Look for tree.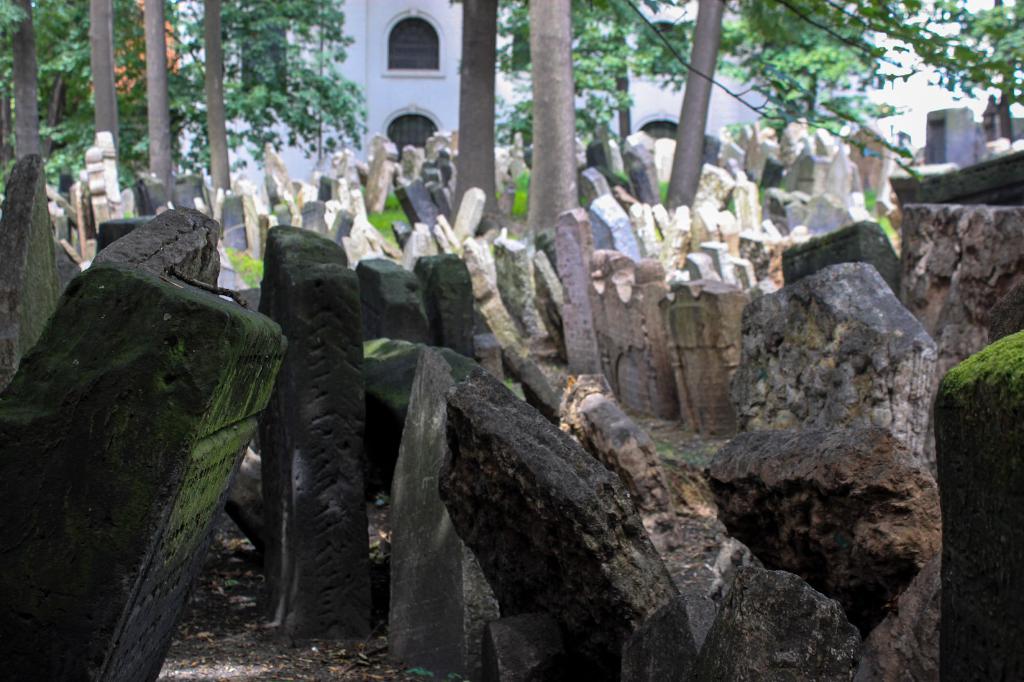
Found: 200/0/230/200.
